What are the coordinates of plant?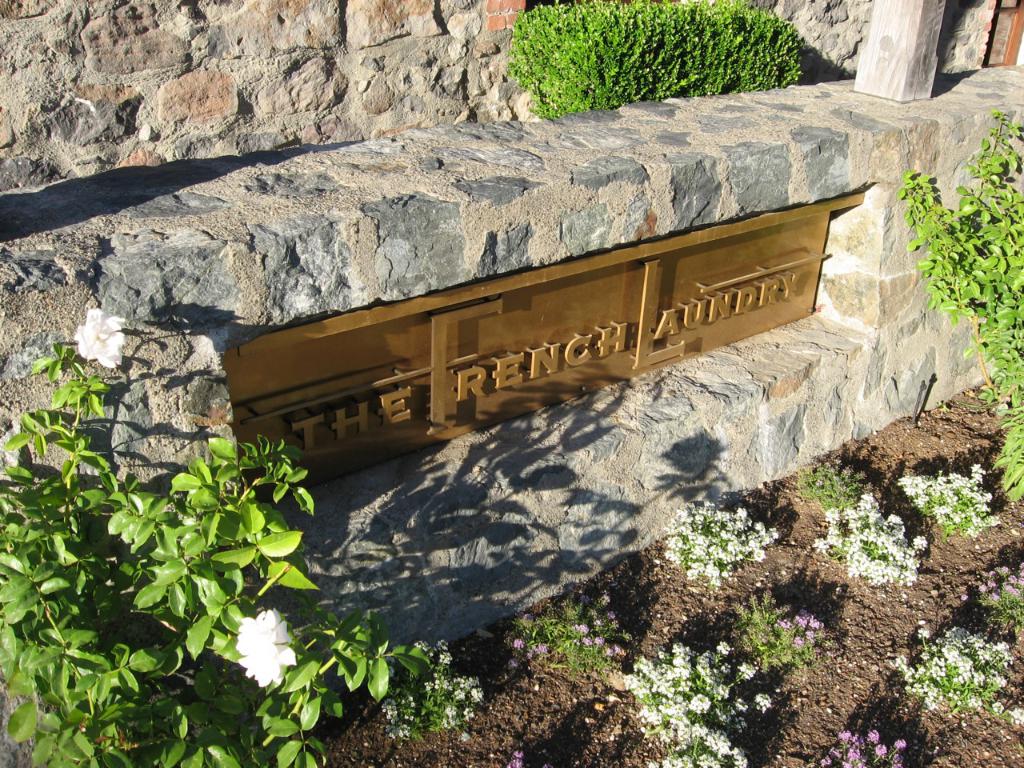
select_region(789, 443, 861, 525).
